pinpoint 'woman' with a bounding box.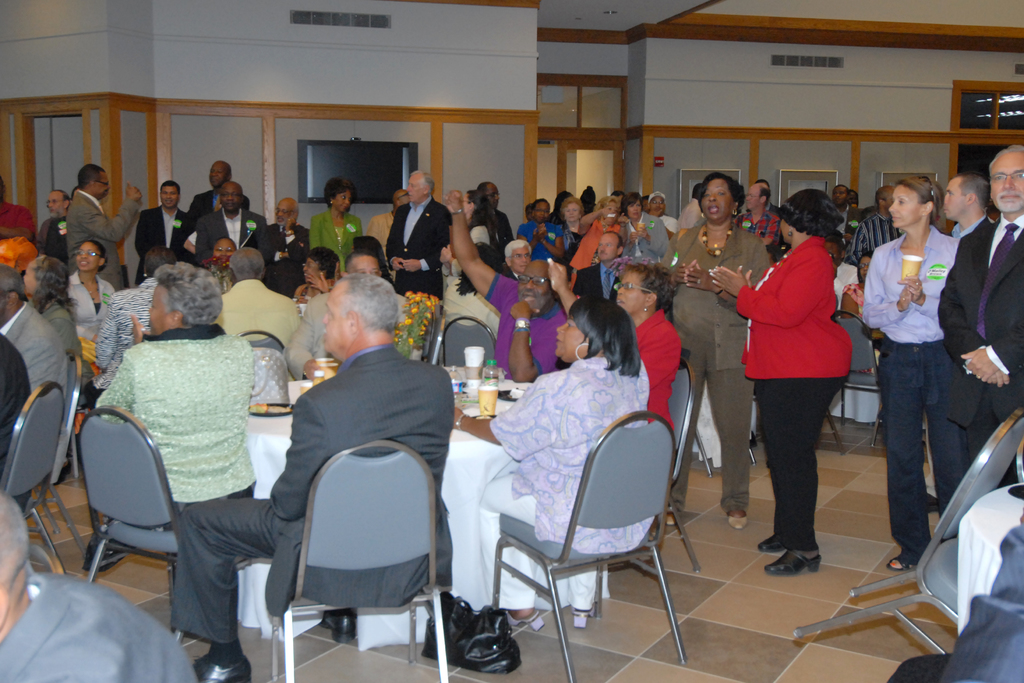
[860,173,980,572].
